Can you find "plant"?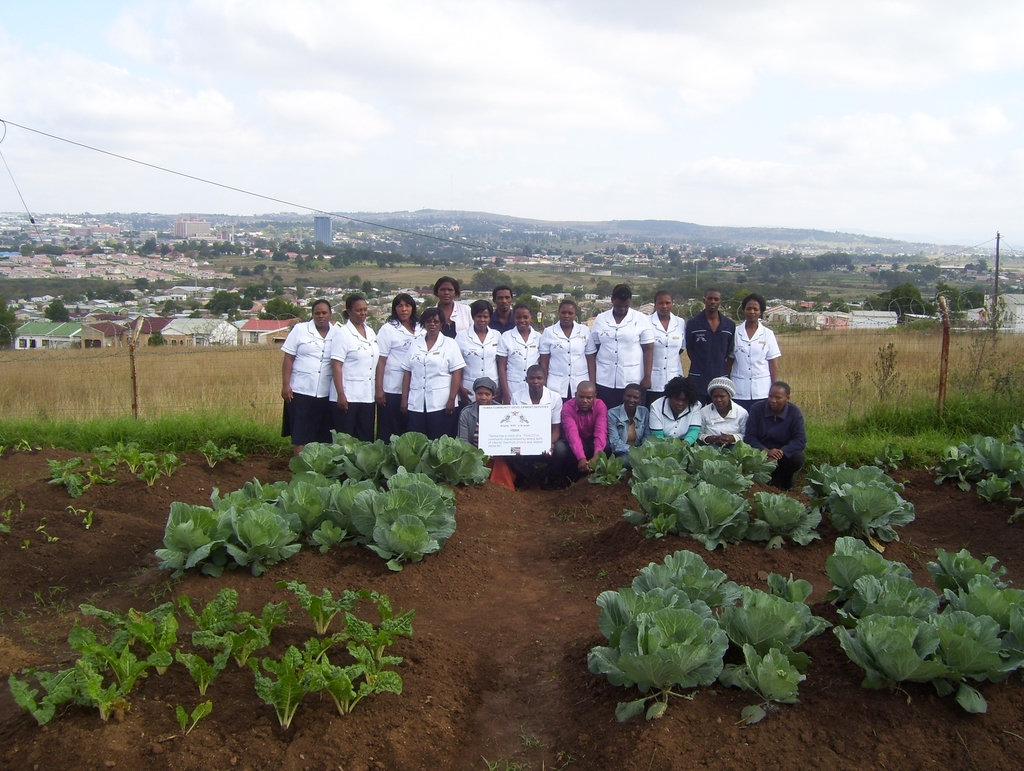
Yes, bounding box: (left=81, top=505, right=101, bottom=532).
